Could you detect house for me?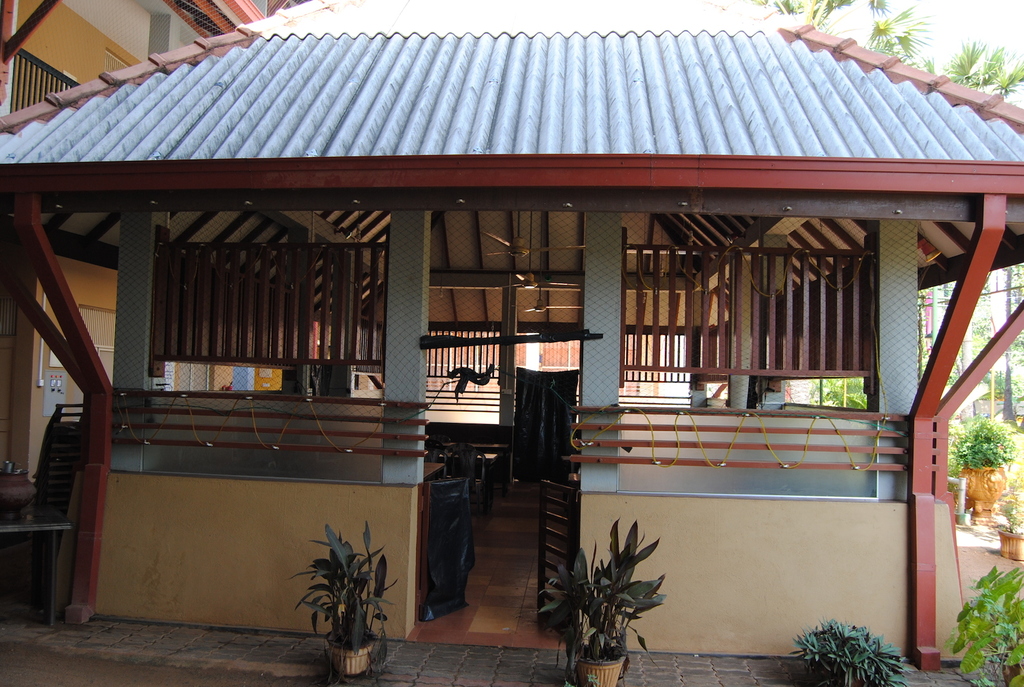
Detection result: rect(0, 0, 298, 510).
